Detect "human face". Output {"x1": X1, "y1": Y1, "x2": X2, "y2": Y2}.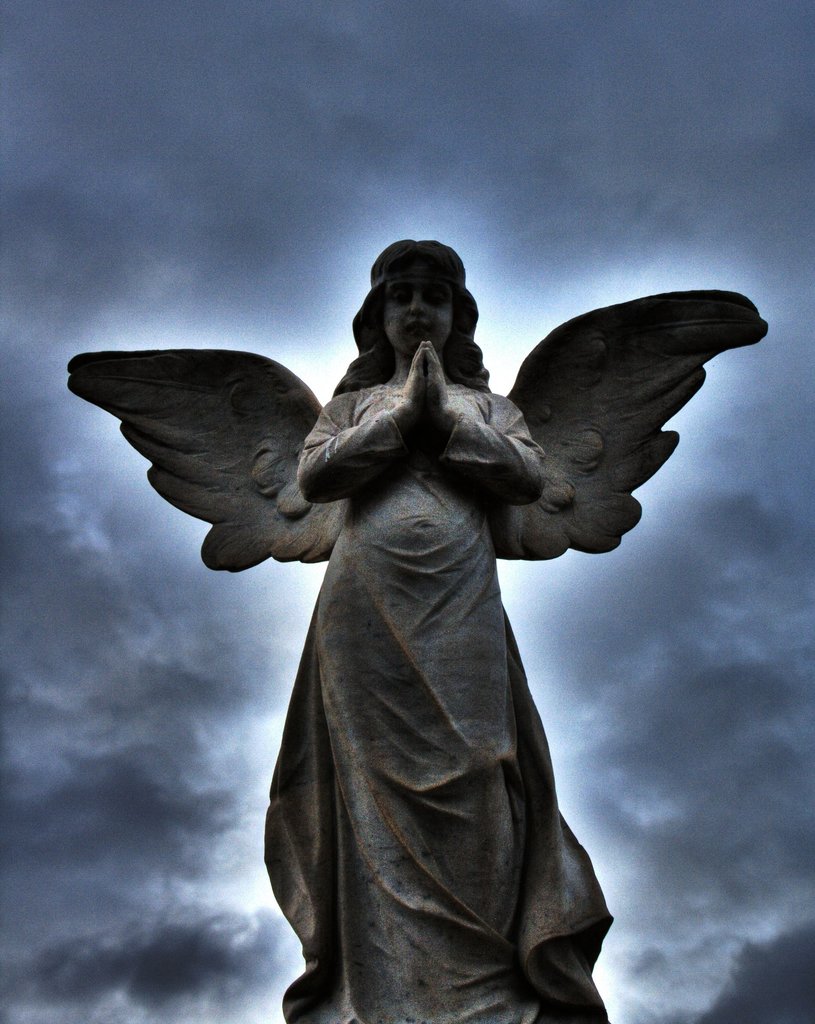
{"x1": 382, "y1": 288, "x2": 462, "y2": 360}.
